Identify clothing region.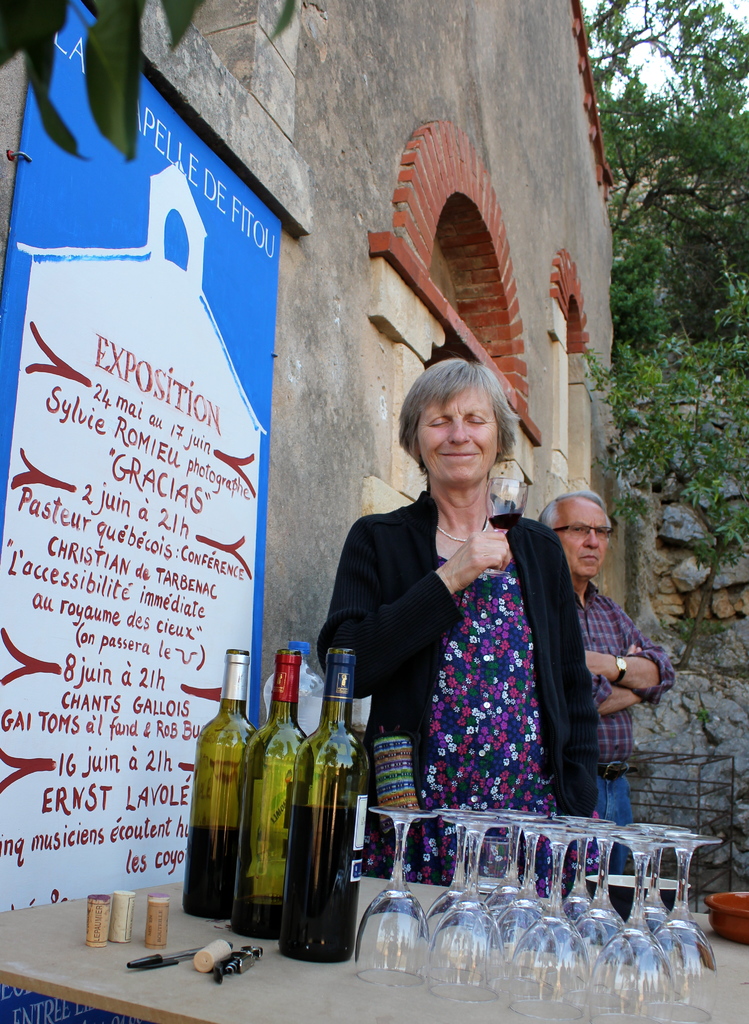
Region: rect(325, 483, 607, 900).
